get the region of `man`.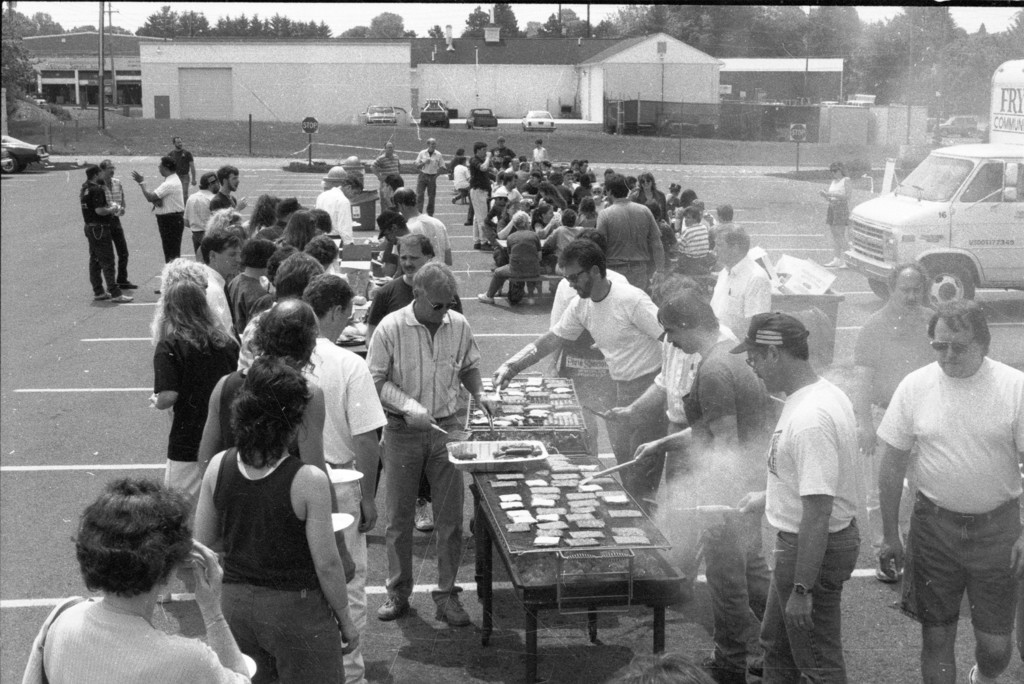
394/188/462/310.
